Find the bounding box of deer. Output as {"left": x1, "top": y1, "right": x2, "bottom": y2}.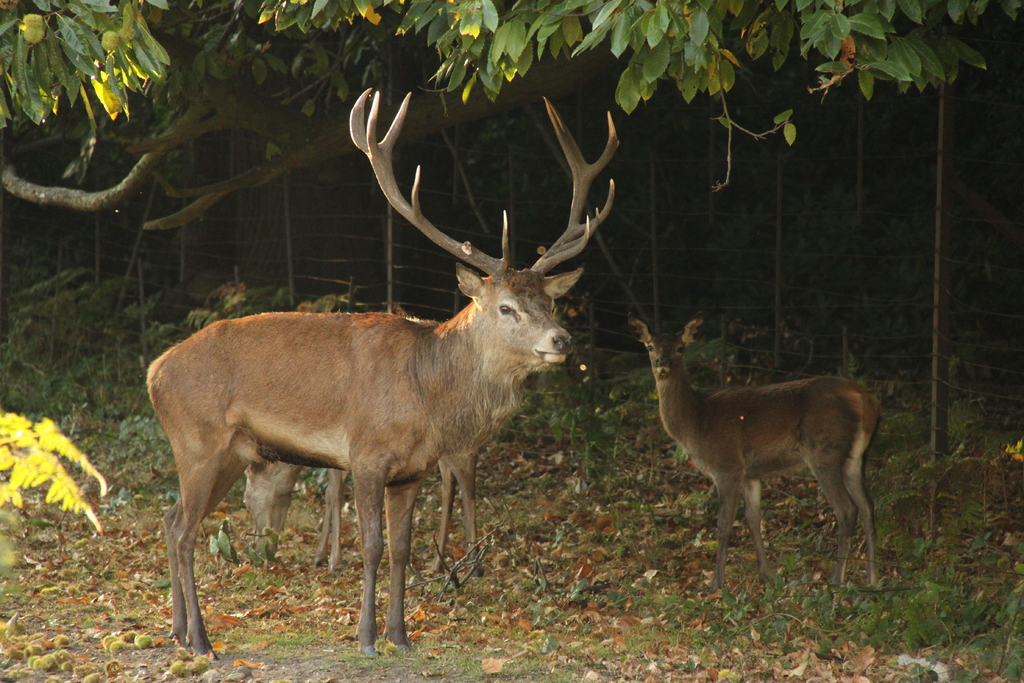
{"left": 627, "top": 320, "right": 885, "bottom": 593}.
